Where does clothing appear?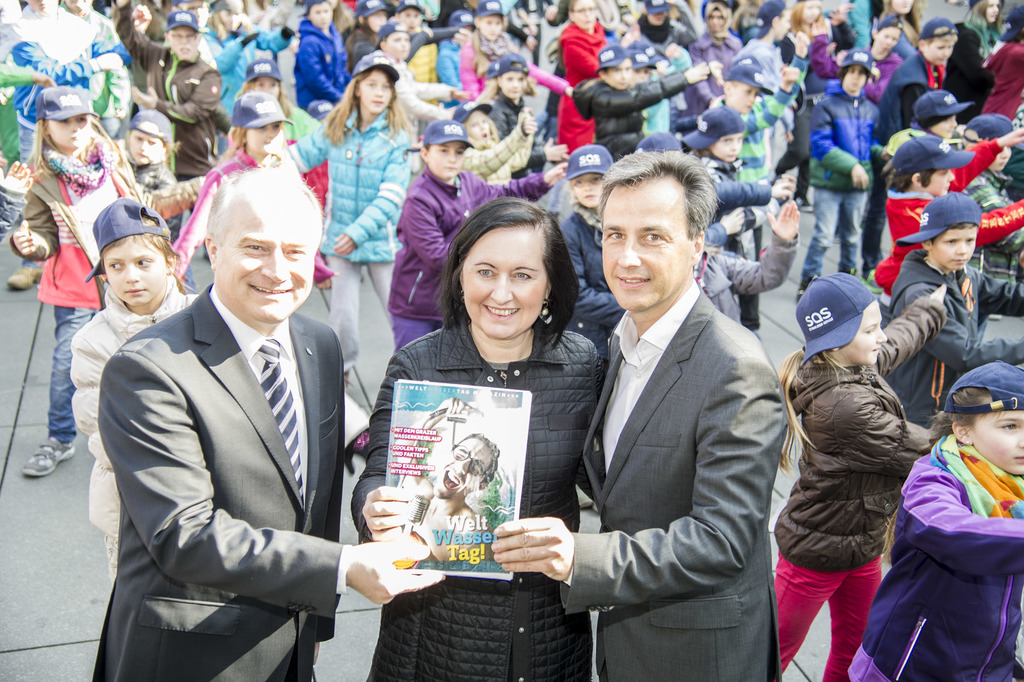
Appears at crop(710, 146, 778, 263).
